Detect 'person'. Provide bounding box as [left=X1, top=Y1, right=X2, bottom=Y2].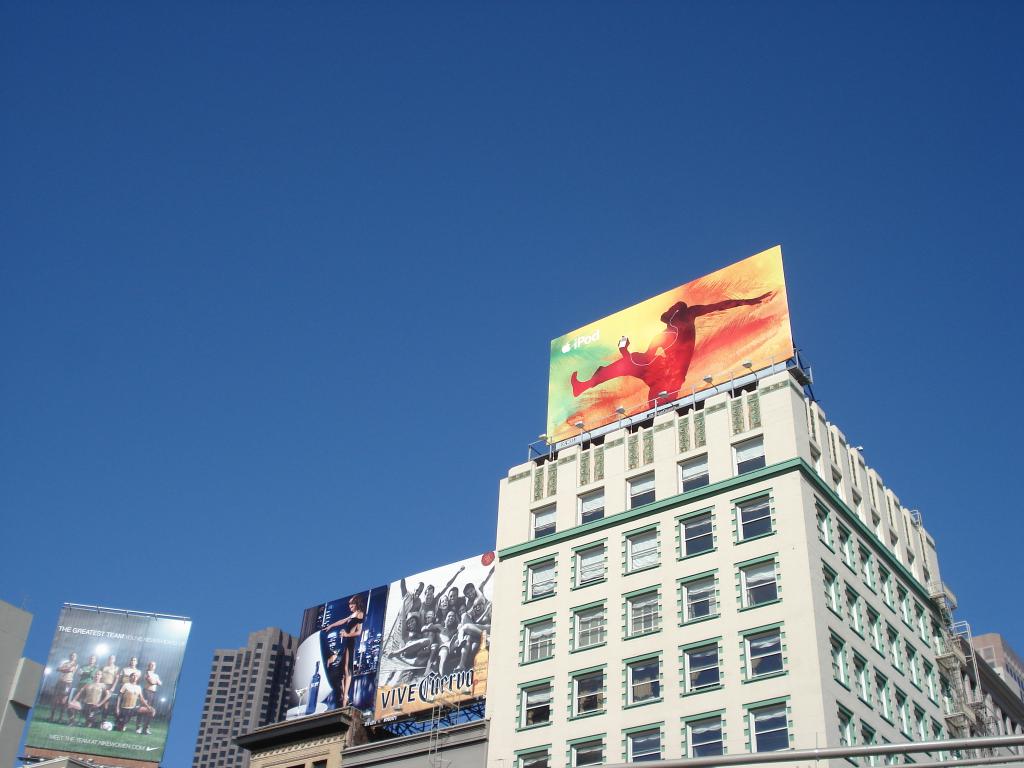
[left=317, top=595, right=364, bottom=712].
